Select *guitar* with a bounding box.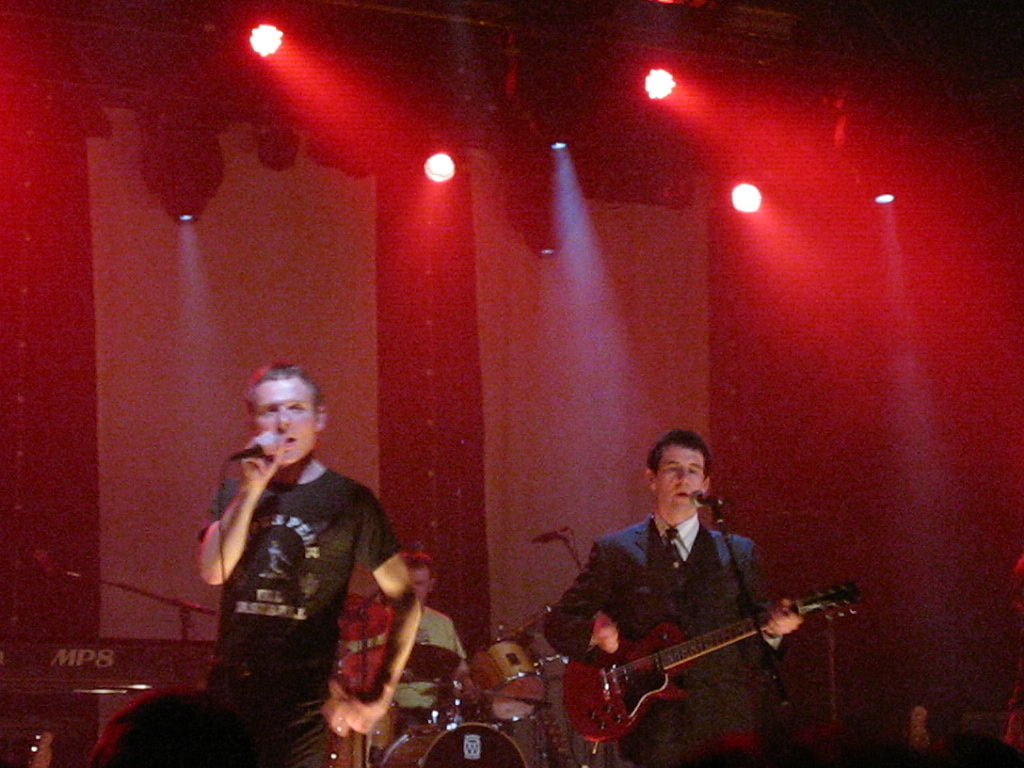
[558, 576, 868, 739].
